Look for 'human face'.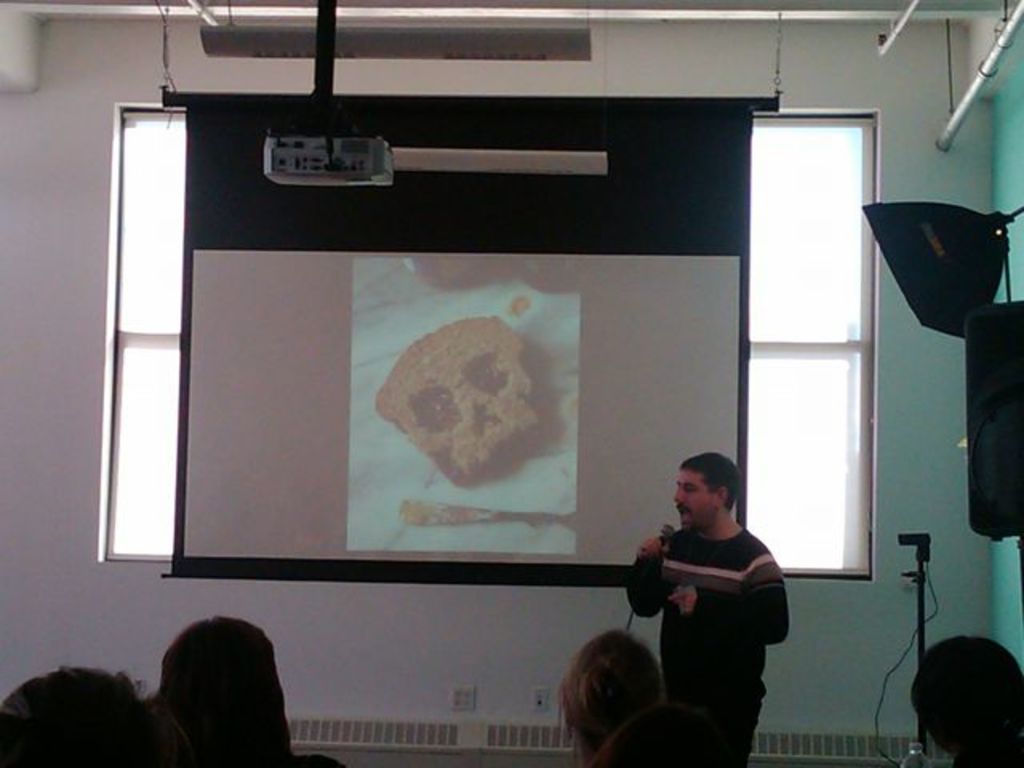
Found: (674, 469, 715, 528).
